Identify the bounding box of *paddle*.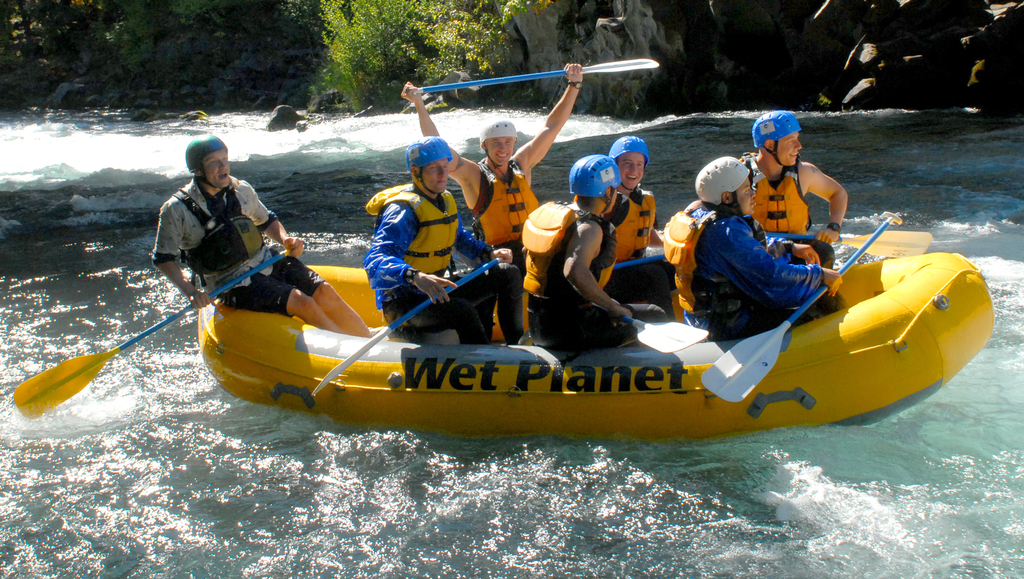
414,58,660,97.
